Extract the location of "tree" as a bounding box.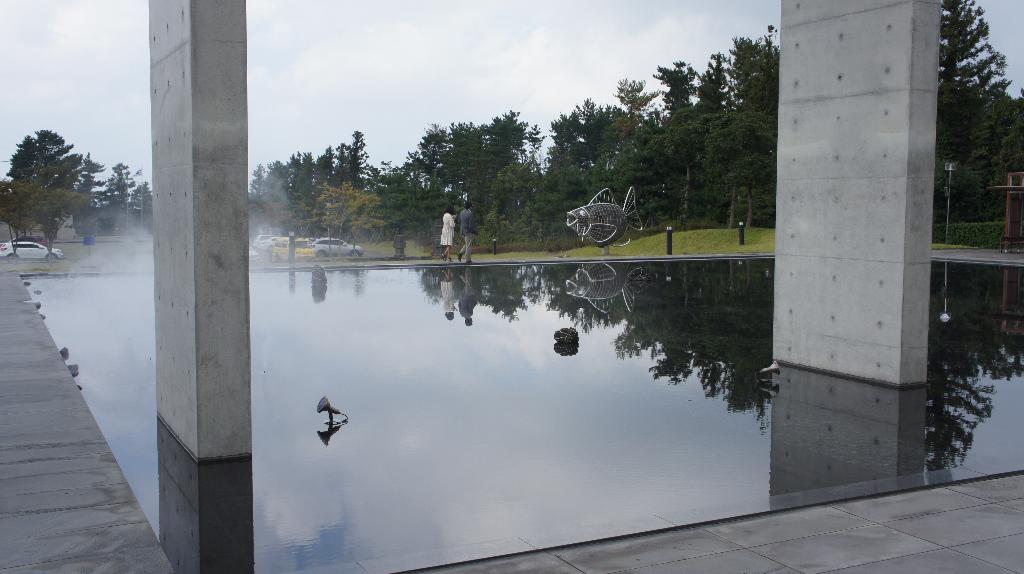
(931, 0, 1021, 223).
